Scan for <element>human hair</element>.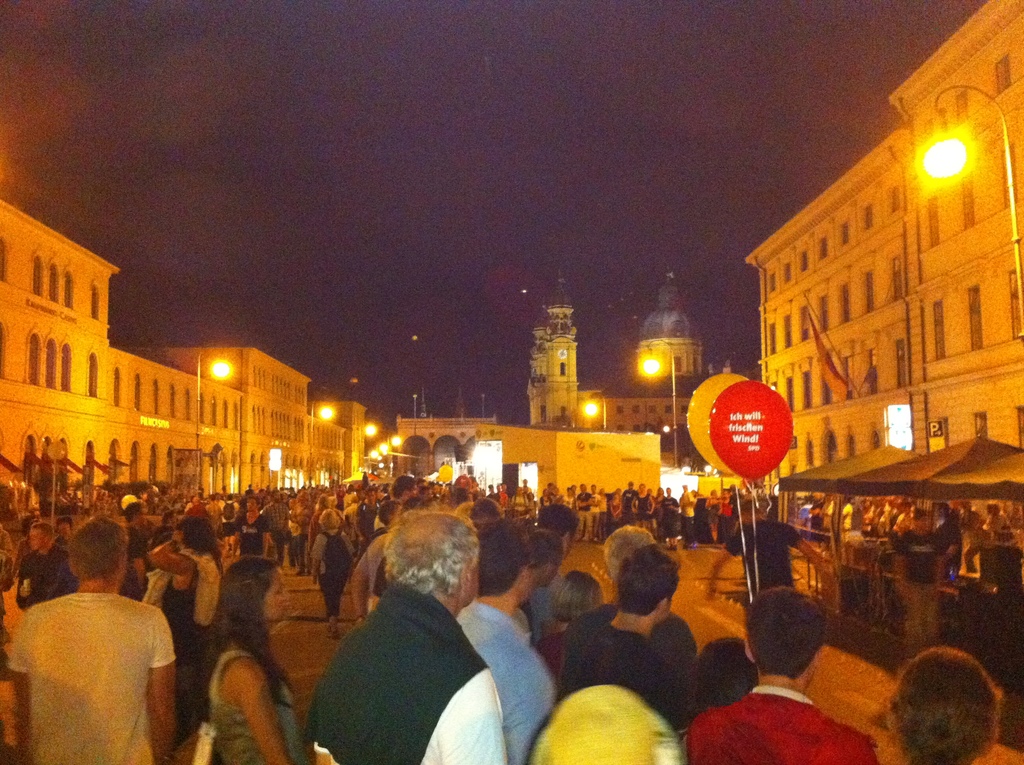
Scan result: locate(527, 526, 569, 572).
